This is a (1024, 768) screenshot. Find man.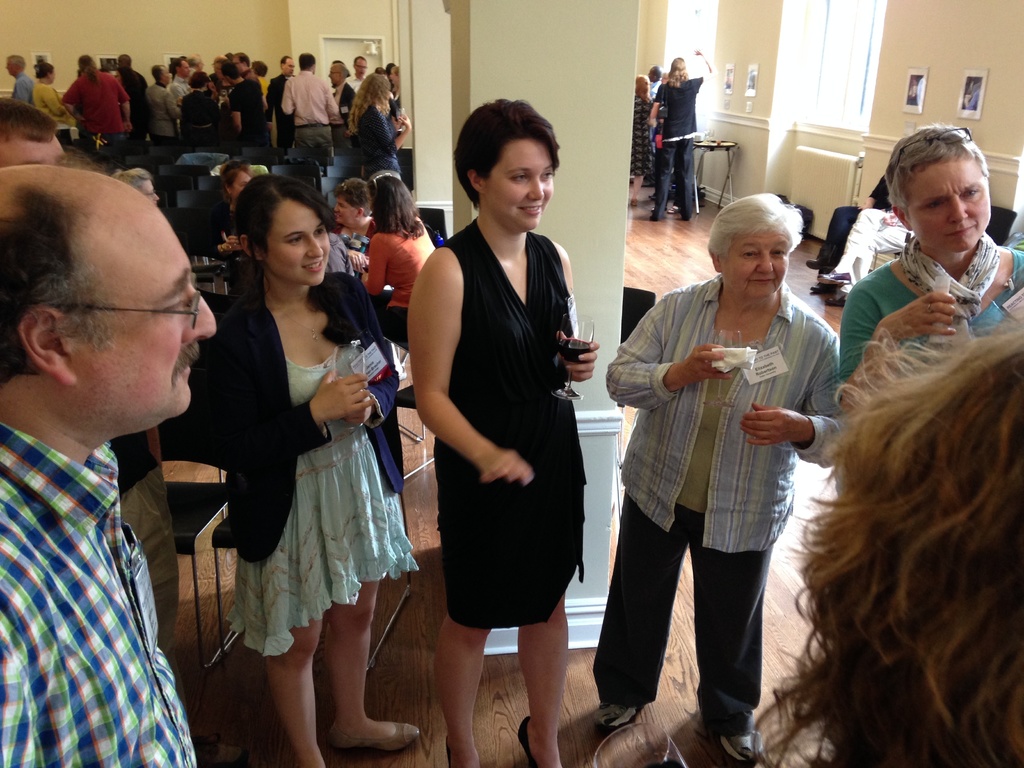
Bounding box: {"x1": 341, "y1": 50, "x2": 365, "y2": 93}.
